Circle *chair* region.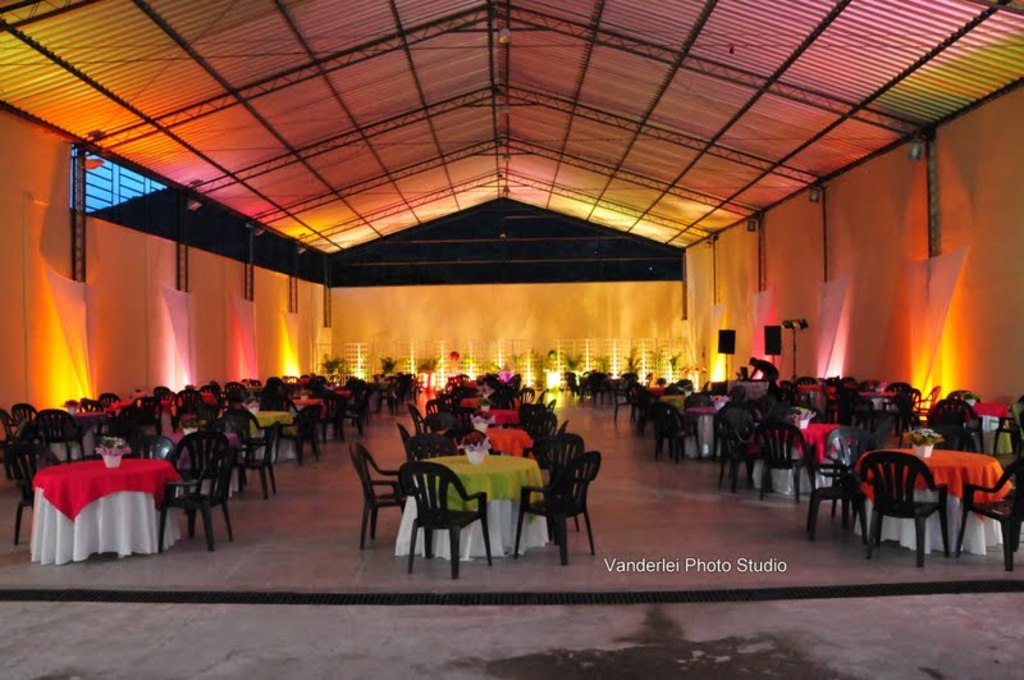
Region: locate(539, 398, 558, 421).
